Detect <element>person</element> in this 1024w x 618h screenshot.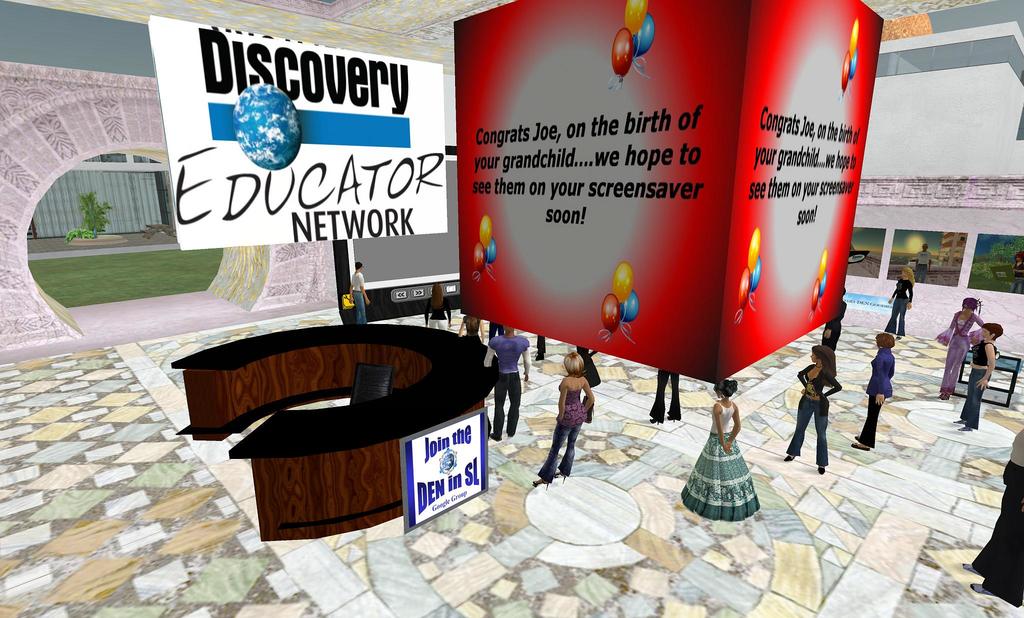
Detection: bbox=(458, 314, 485, 341).
